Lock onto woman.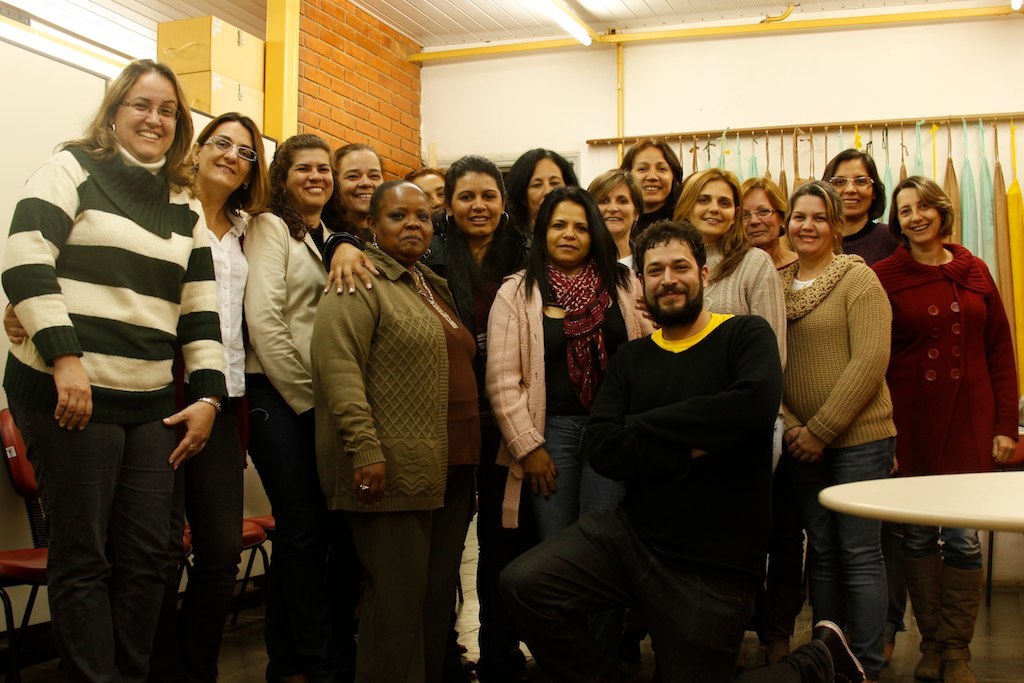
Locked: detection(407, 164, 448, 215).
